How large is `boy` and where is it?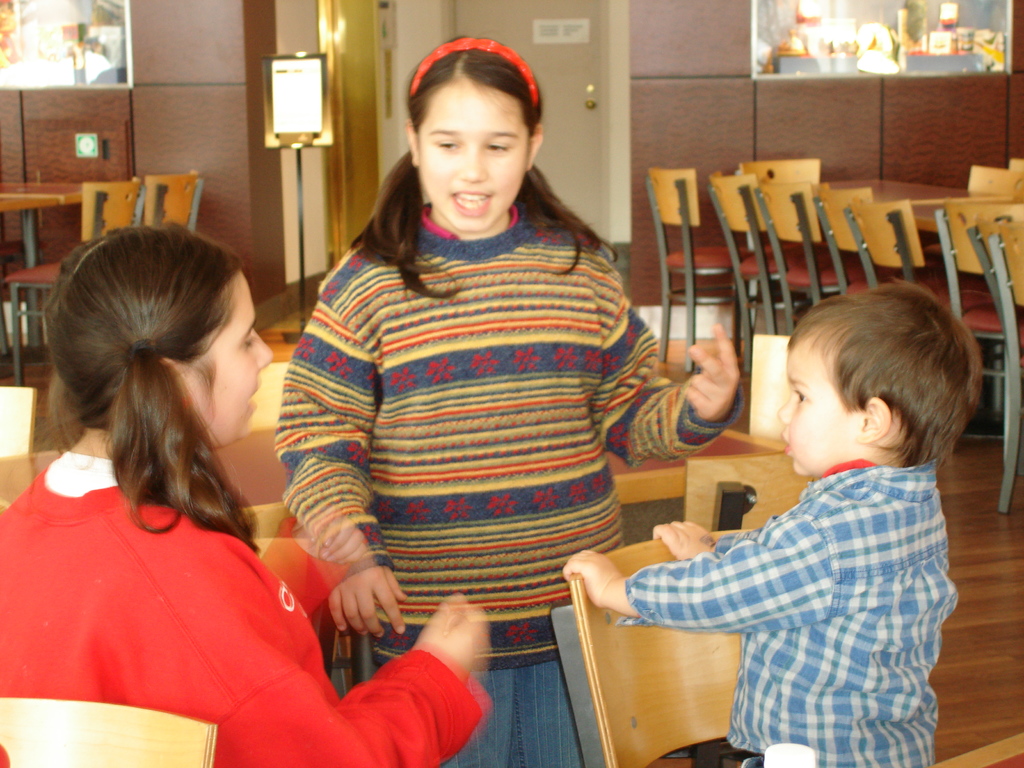
Bounding box: <region>561, 278, 984, 766</region>.
